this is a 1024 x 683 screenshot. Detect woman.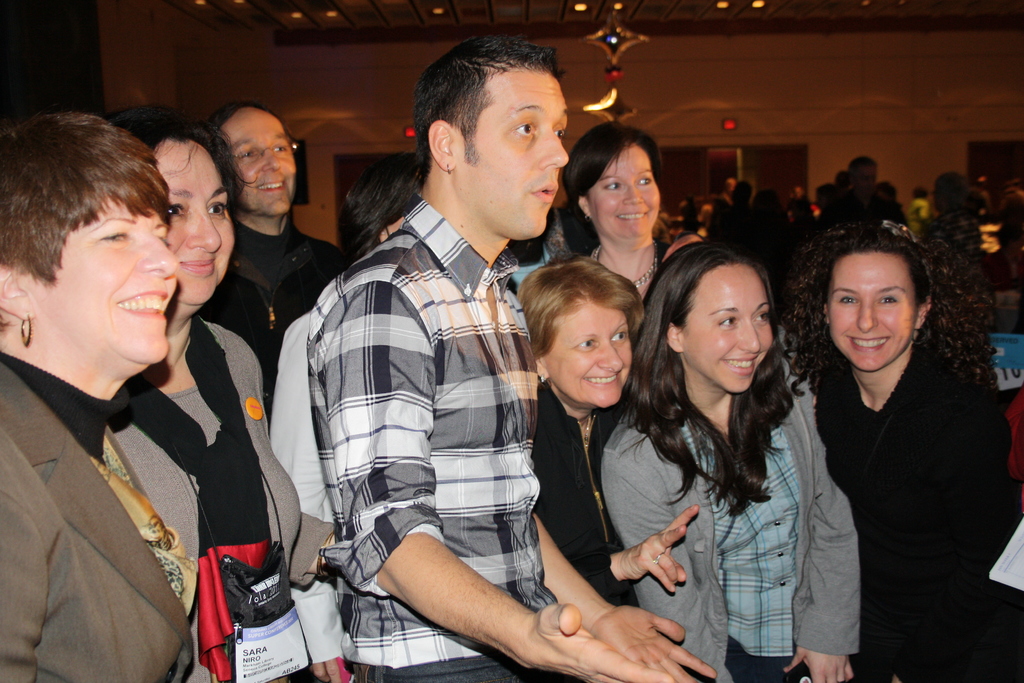
94, 104, 346, 682.
